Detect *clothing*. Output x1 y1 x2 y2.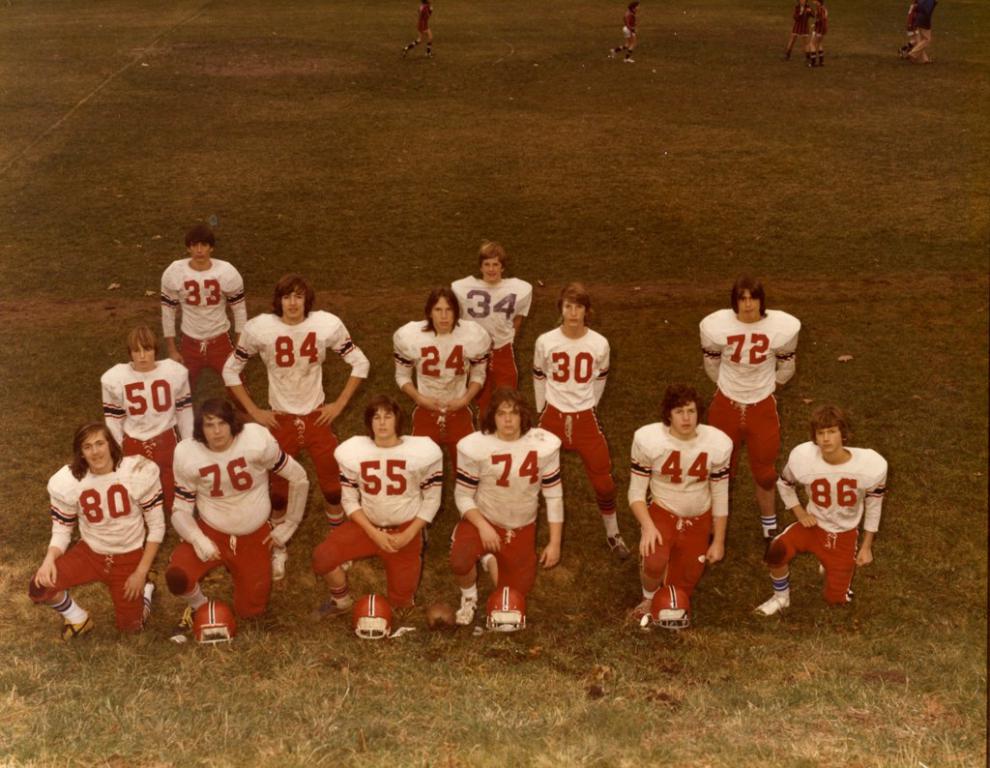
710 297 797 491.
